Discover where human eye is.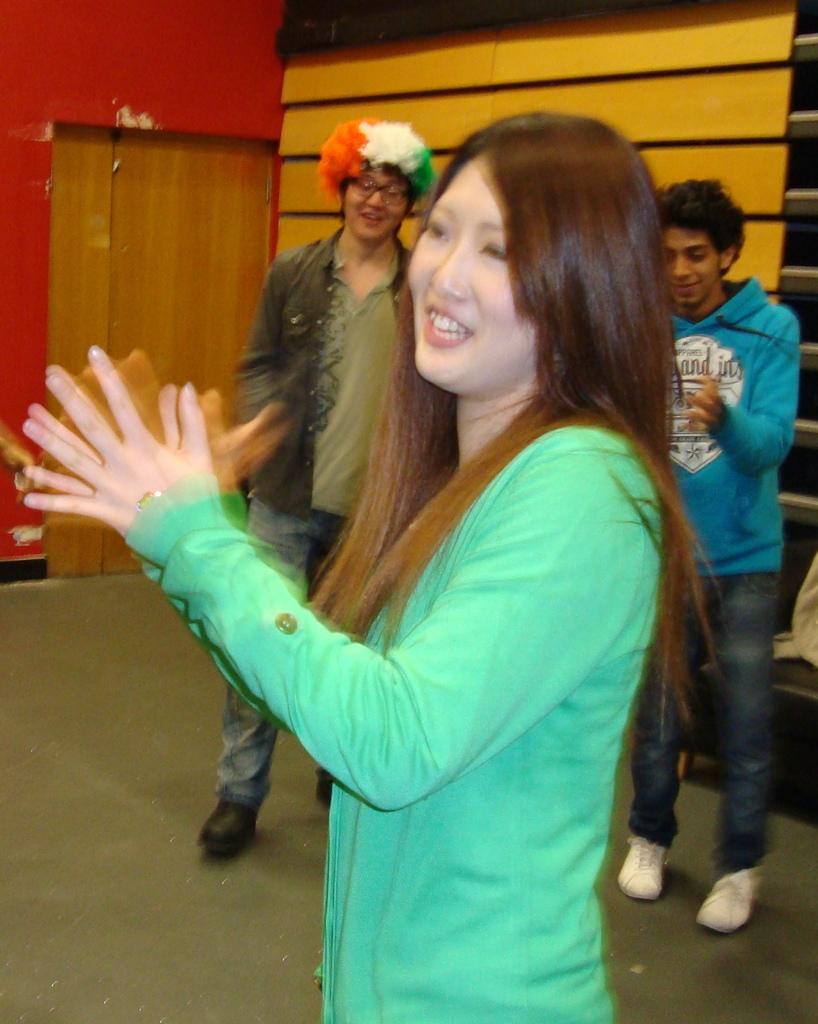
Discovered at <box>356,179,373,191</box>.
